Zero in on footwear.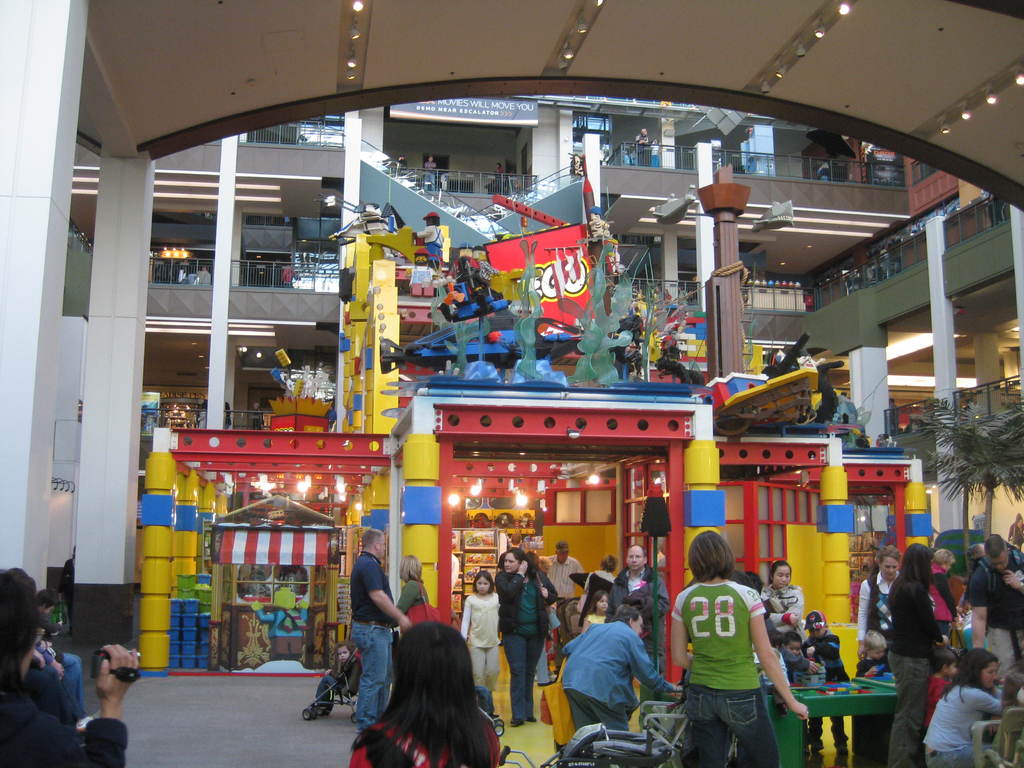
Zeroed in: [834, 741, 851, 756].
